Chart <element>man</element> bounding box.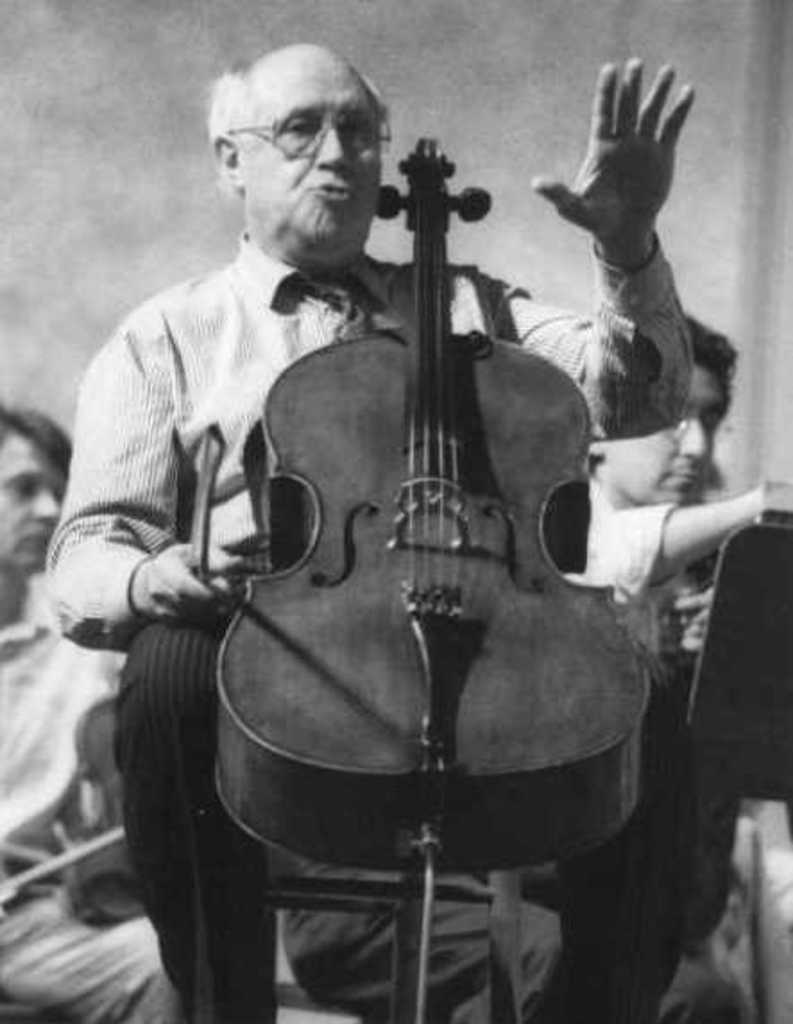
Charted: (41, 38, 695, 1022).
